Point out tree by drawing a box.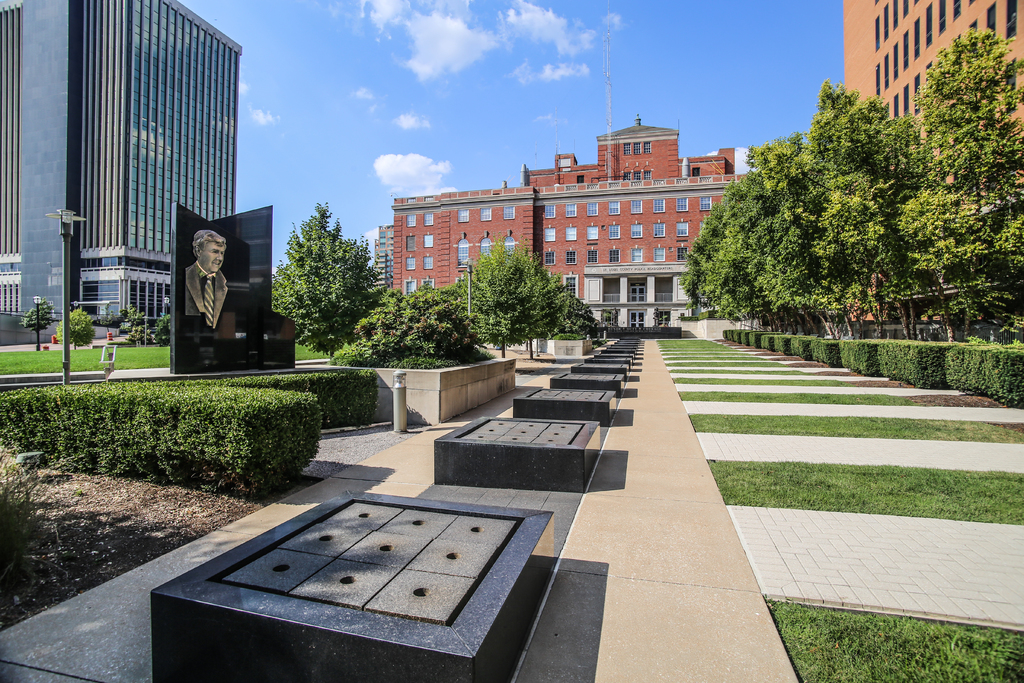
l=349, t=279, r=499, b=359.
